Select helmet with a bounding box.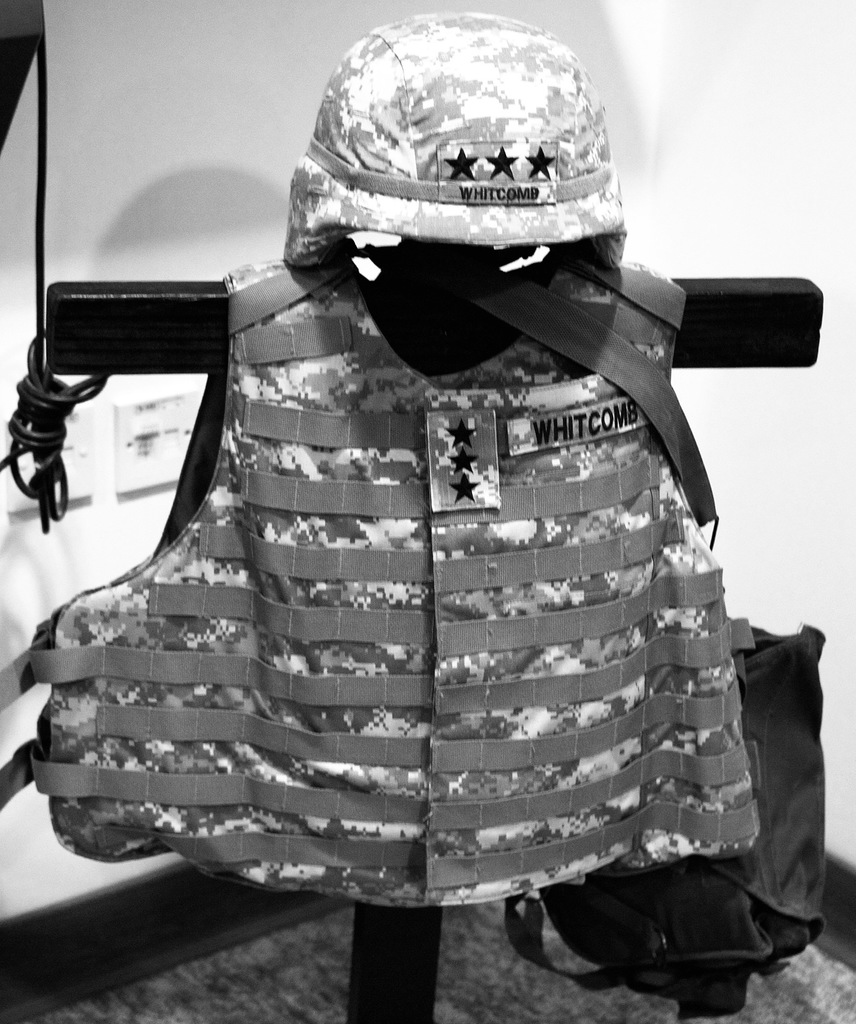
locate(281, 58, 611, 280).
